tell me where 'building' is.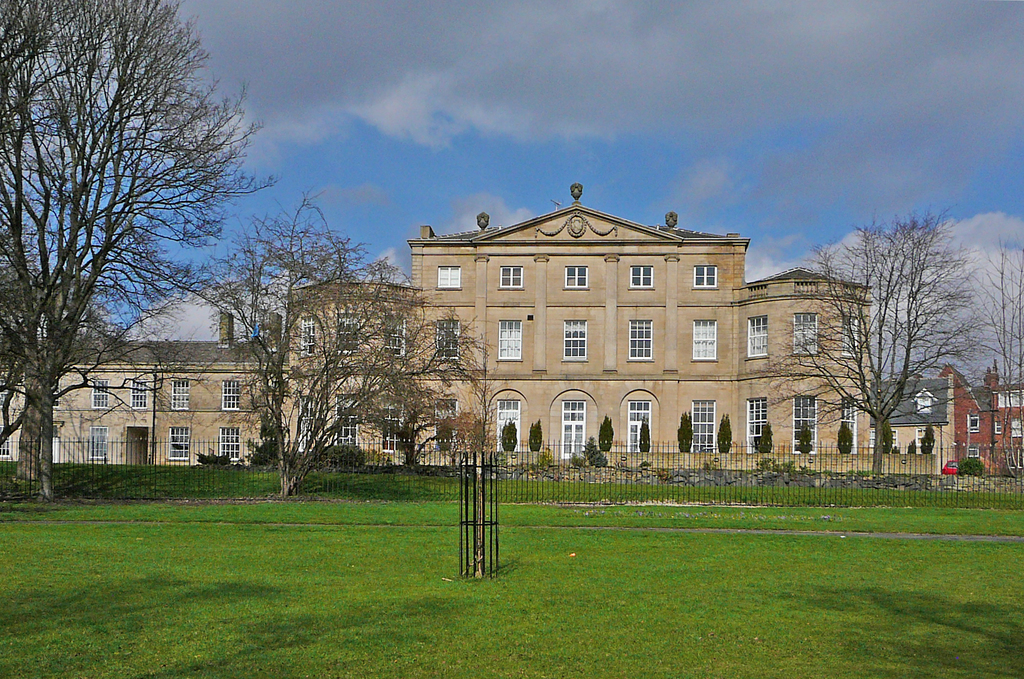
'building' is at [left=936, top=362, right=1023, bottom=471].
